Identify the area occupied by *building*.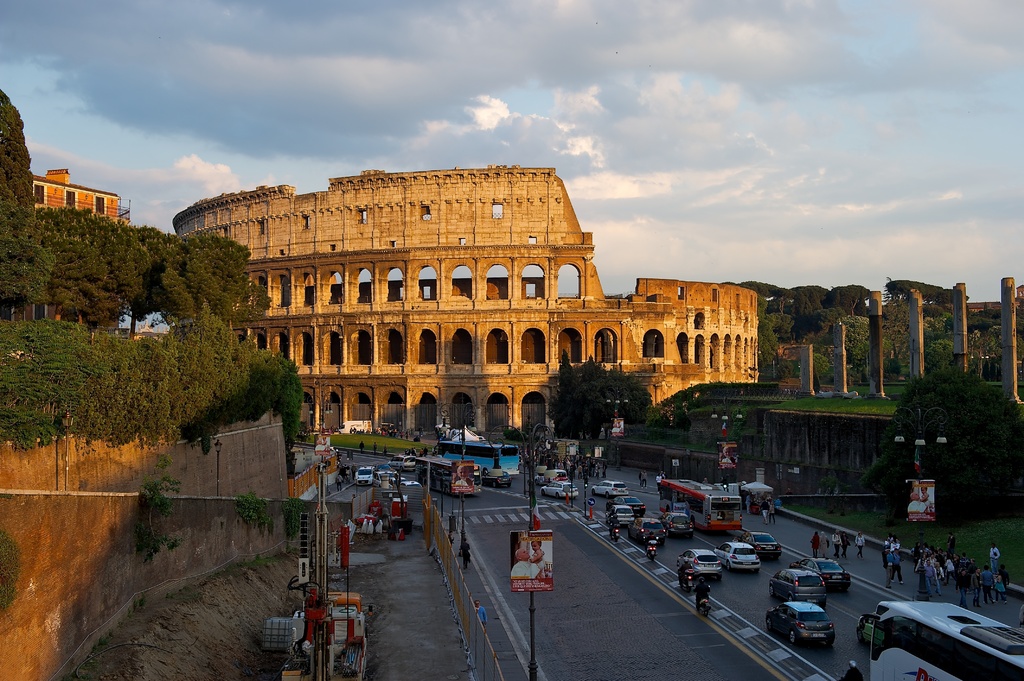
Area: box(173, 164, 762, 447).
